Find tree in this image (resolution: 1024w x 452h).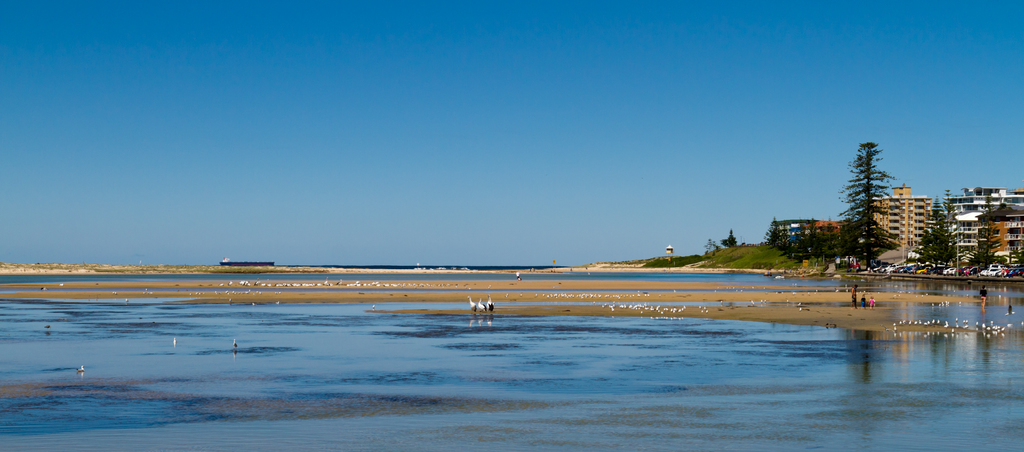
<box>790,237,840,264</box>.
